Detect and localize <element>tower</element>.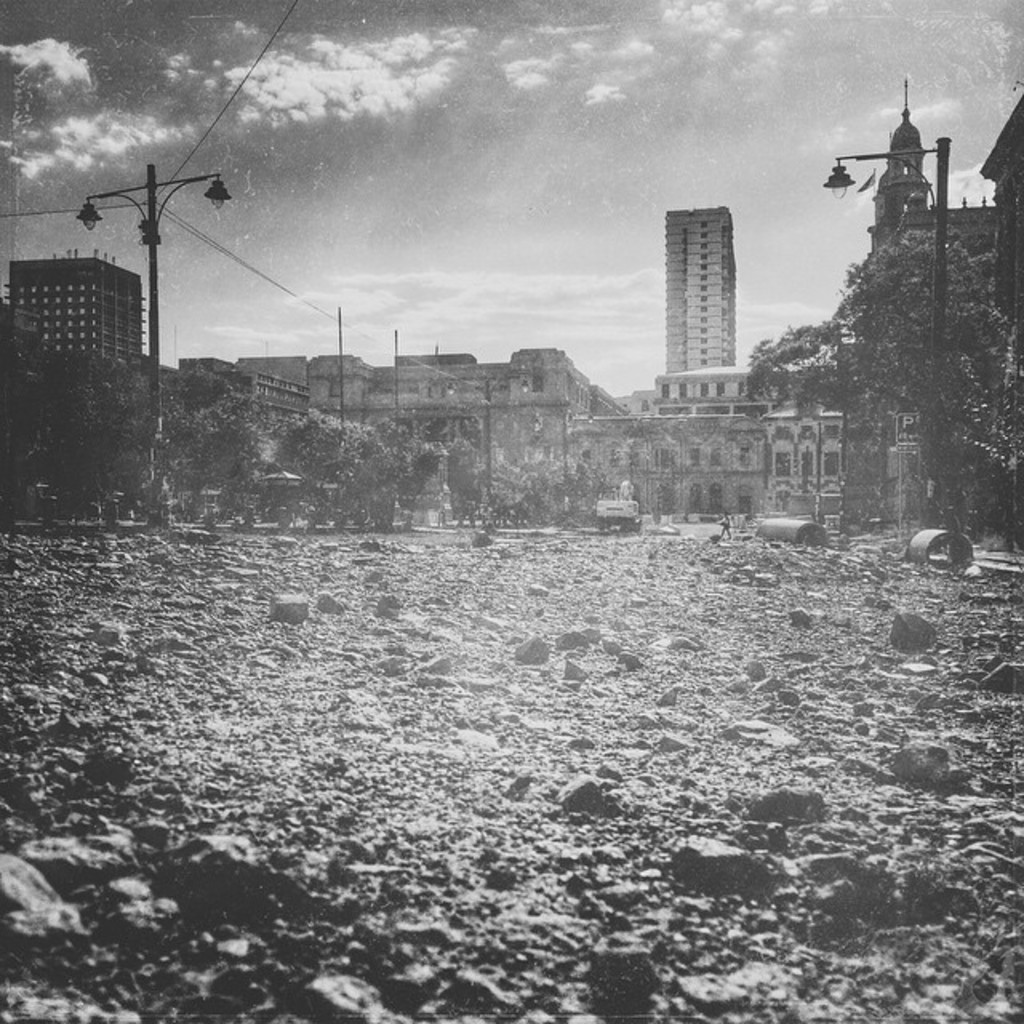
Localized at (666,210,734,371).
